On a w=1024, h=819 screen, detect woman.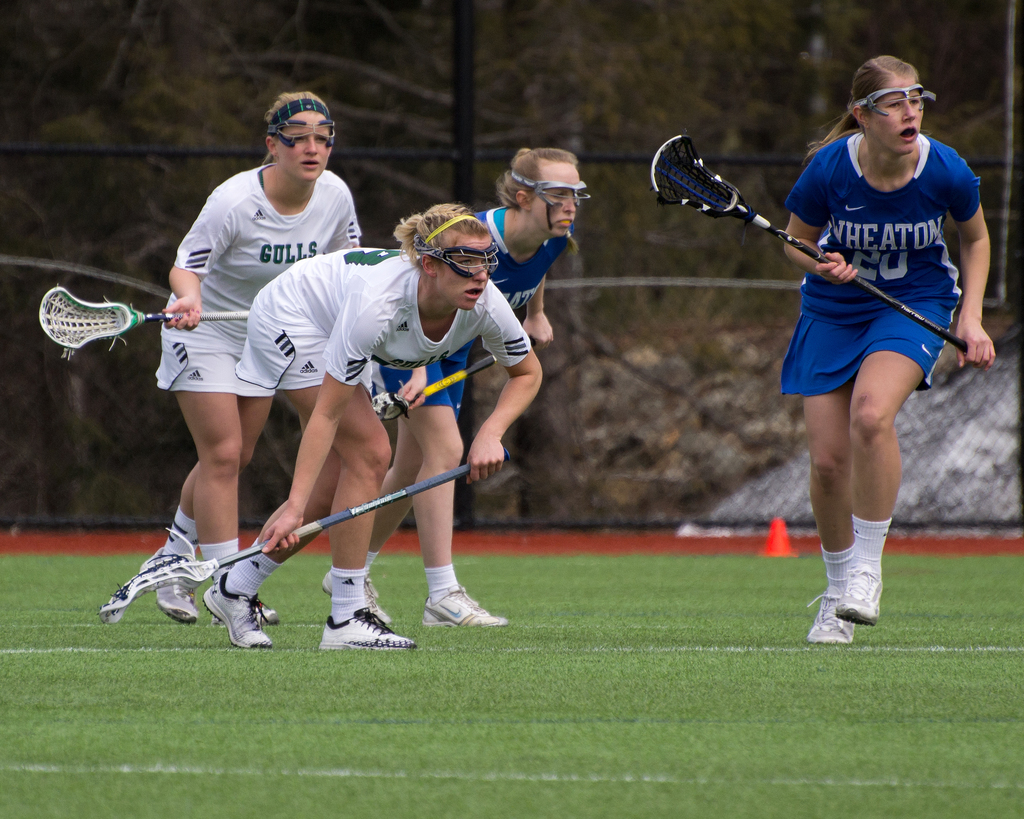
204, 205, 540, 651.
